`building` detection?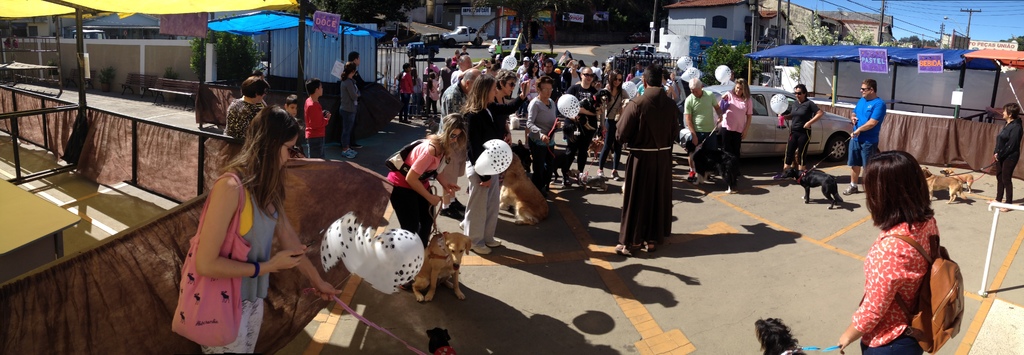
x1=25, y1=0, x2=1023, y2=45
